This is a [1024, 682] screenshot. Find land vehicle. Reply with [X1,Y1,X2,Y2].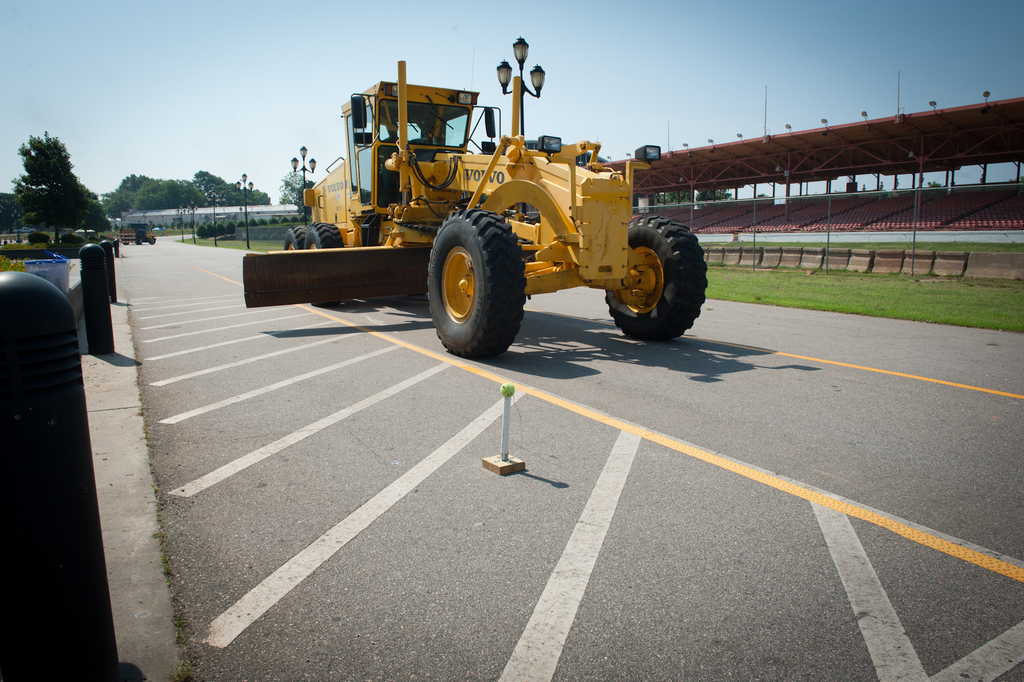
[353,72,723,365].
